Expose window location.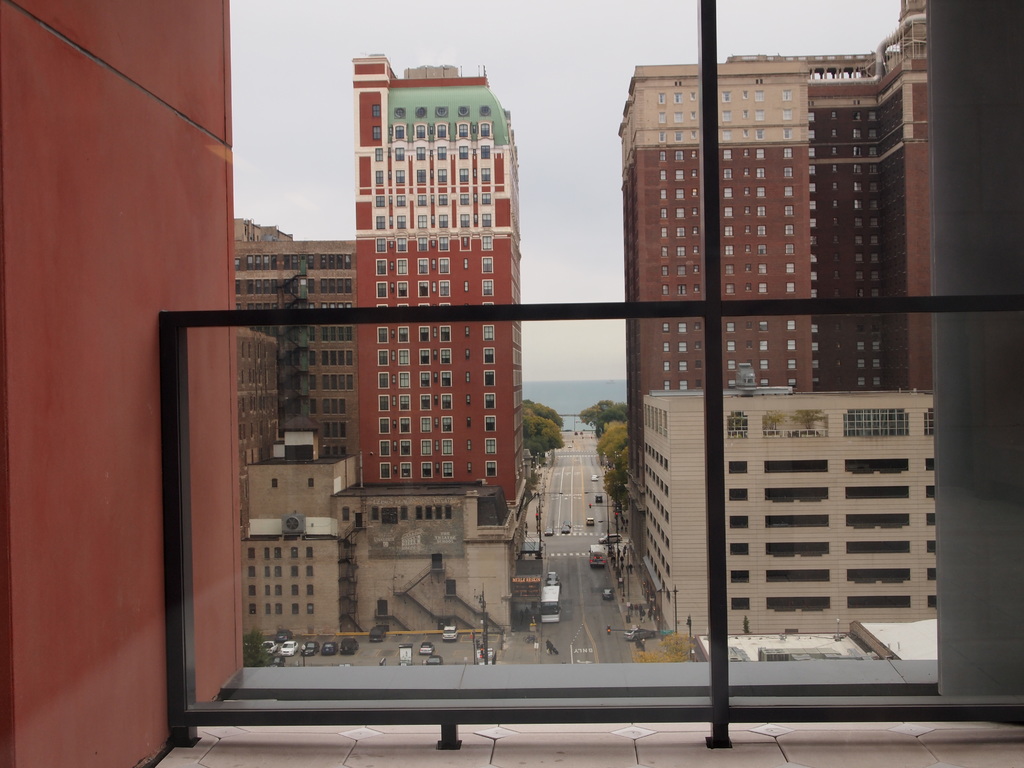
Exposed at [x1=785, y1=206, x2=792, y2=216].
